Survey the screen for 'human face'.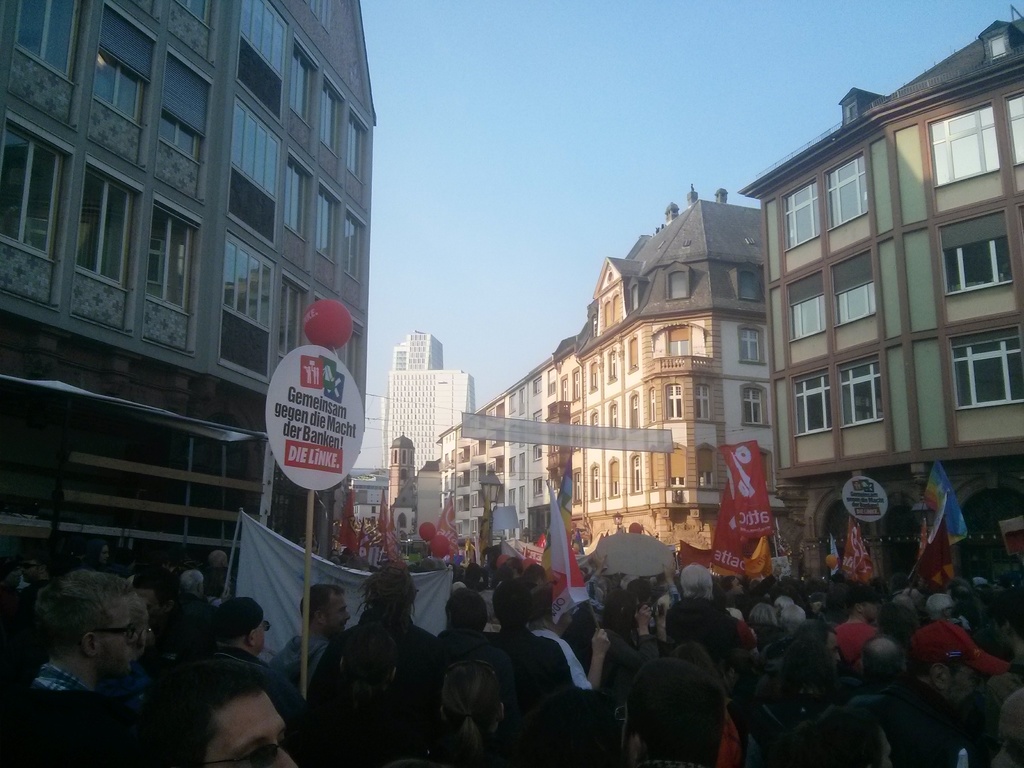
Survey found: Rect(252, 619, 266, 656).
